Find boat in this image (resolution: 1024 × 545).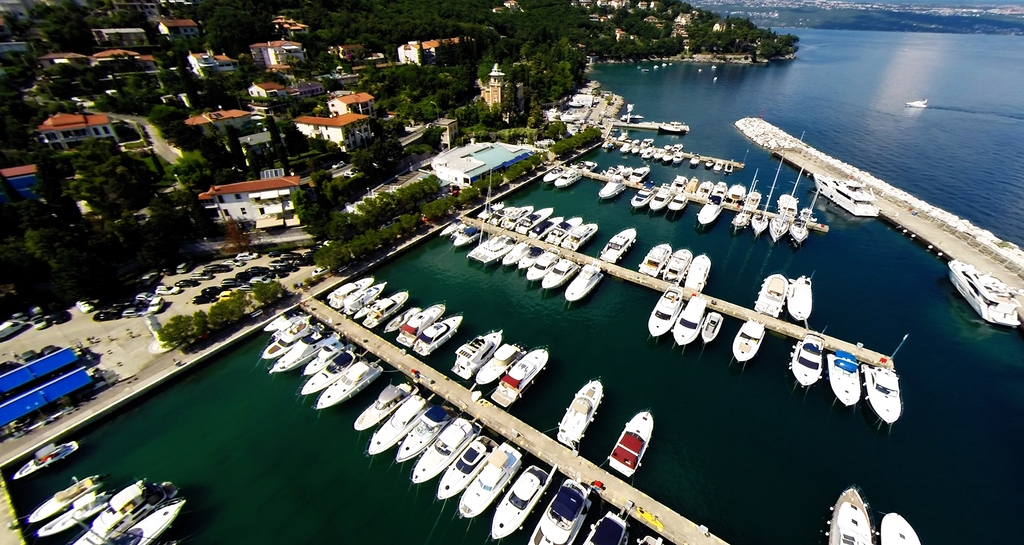
region(432, 434, 496, 506).
